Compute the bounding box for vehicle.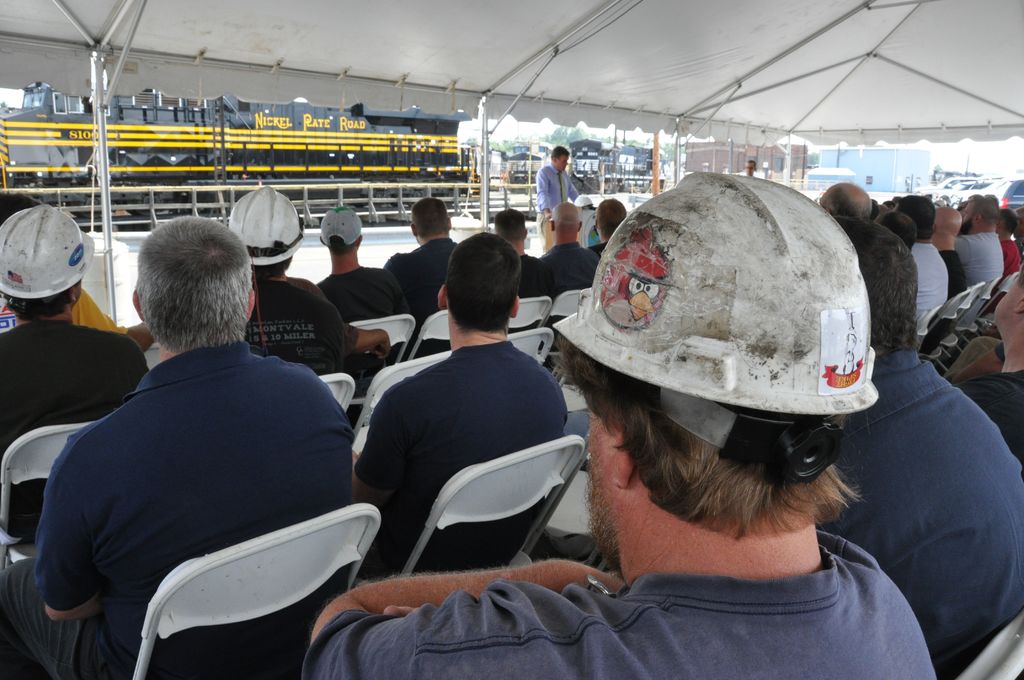
[left=0, top=80, right=473, bottom=216].
